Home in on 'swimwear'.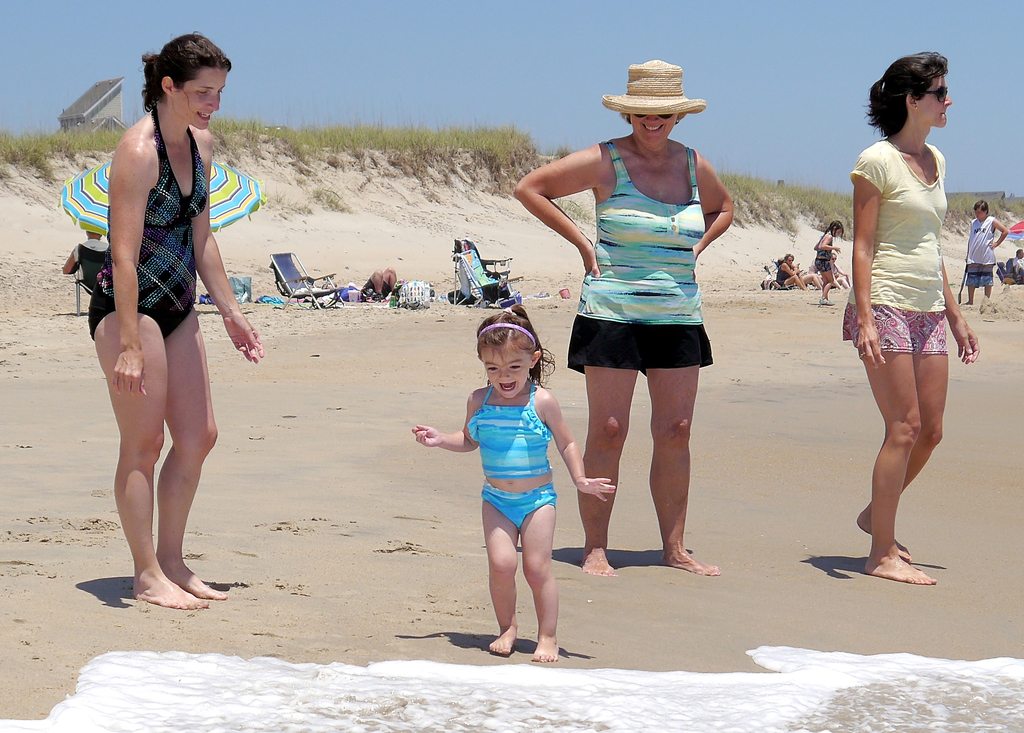
Homed in at 479,383,547,475.
